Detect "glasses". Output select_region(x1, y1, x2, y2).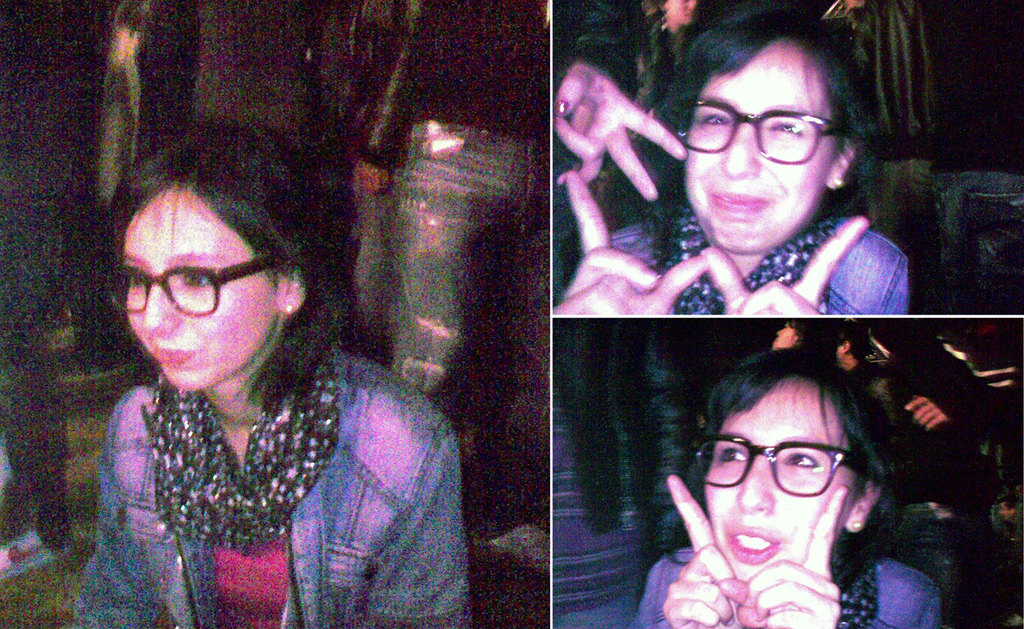
select_region(707, 453, 847, 503).
